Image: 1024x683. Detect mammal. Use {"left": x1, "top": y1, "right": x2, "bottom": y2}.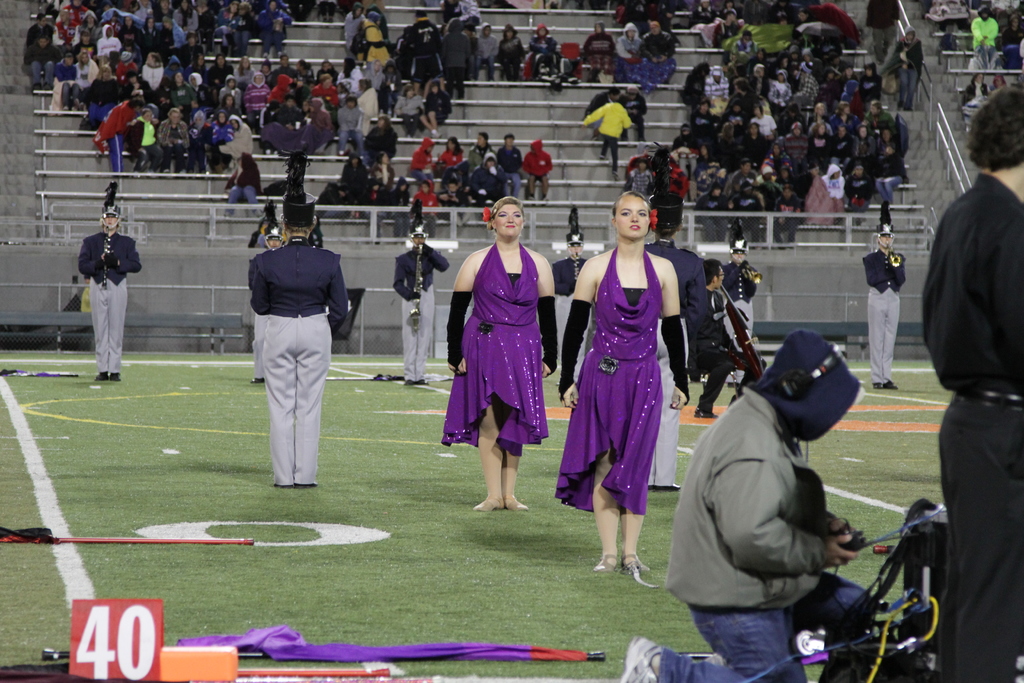
{"left": 317, "top": 60, "right": 333, "bottom": 81}.
